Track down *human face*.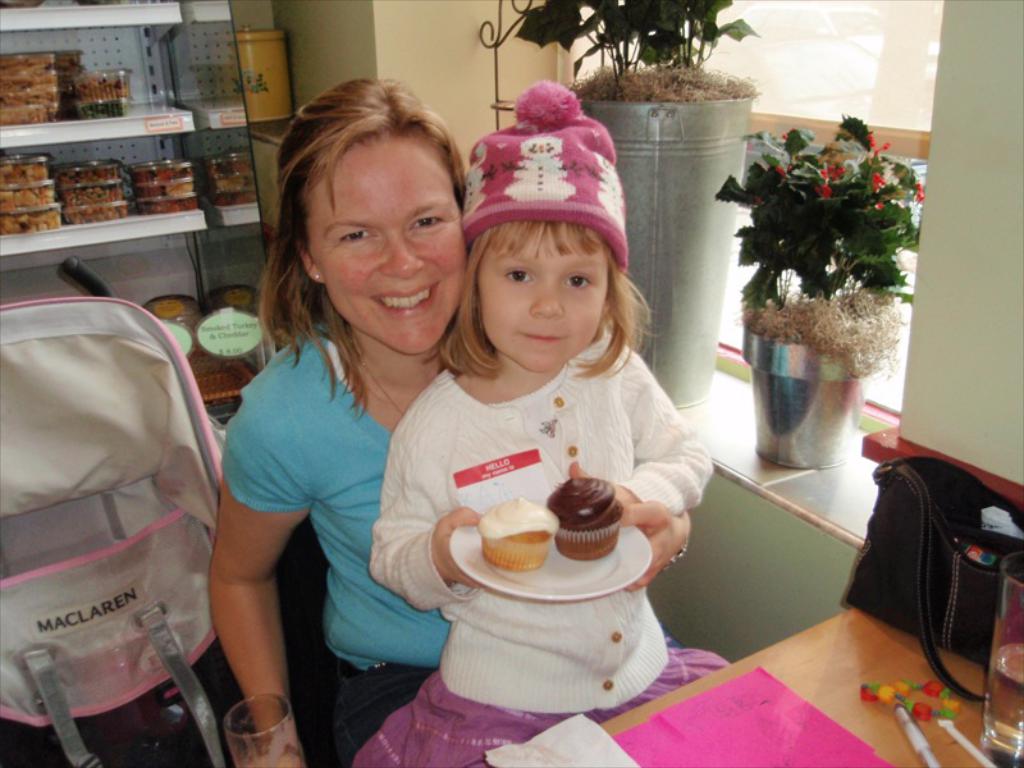
Tracked to x1=307, y1=145, x2=467, y2=349.
